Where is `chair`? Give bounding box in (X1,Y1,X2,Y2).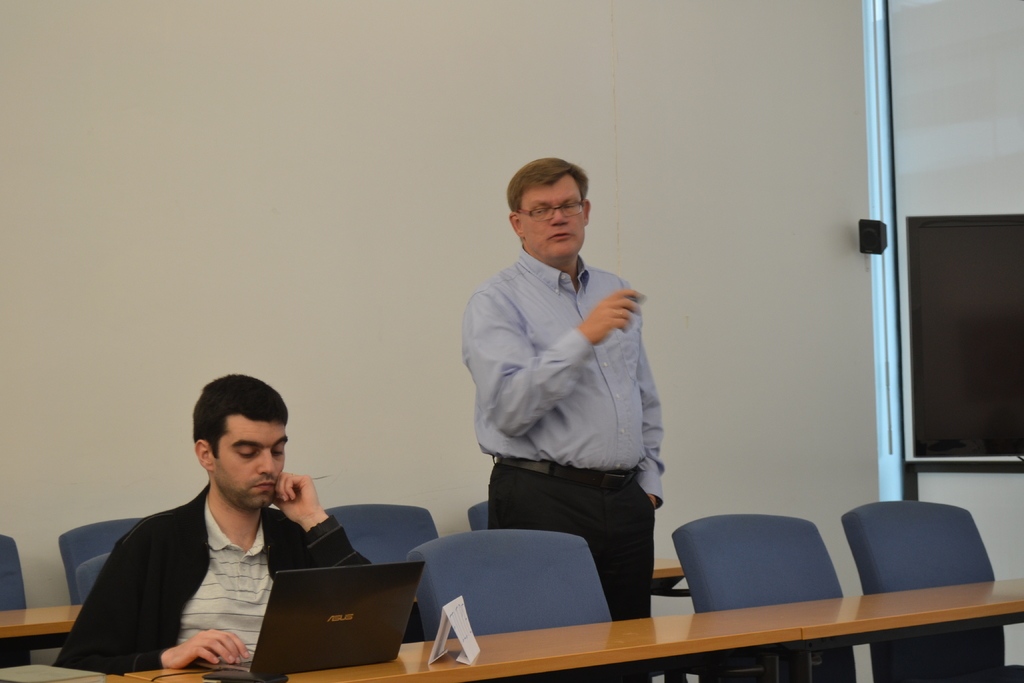
(0,532,33,672).
